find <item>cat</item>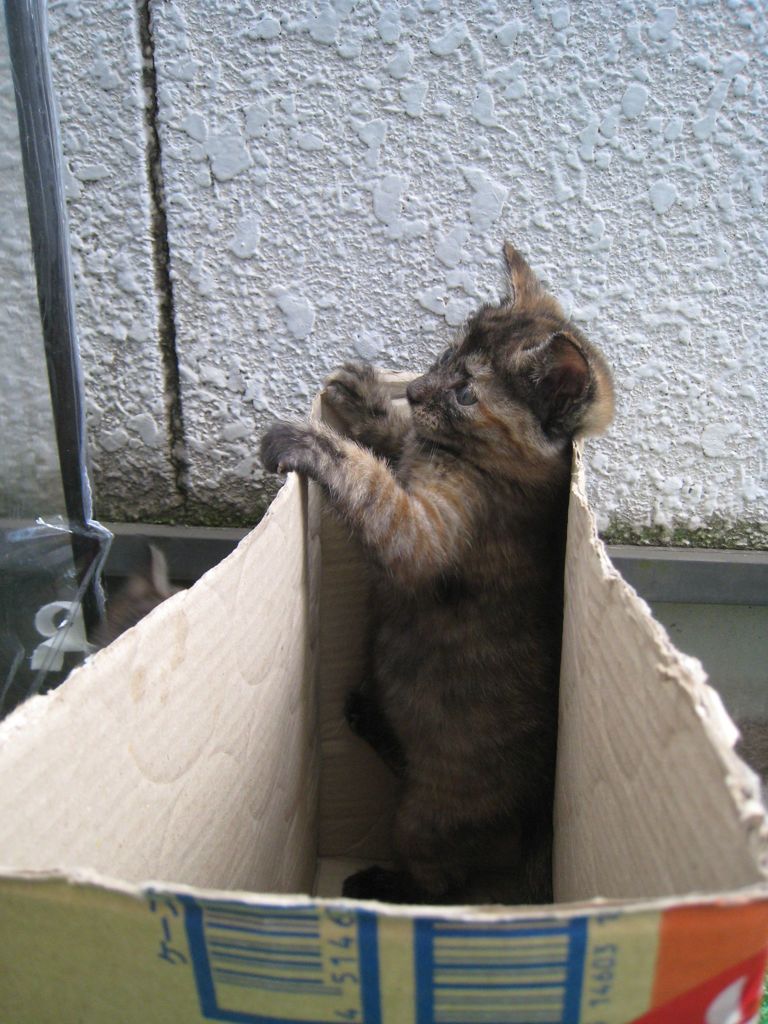
box(252, 239, 618, 907)
